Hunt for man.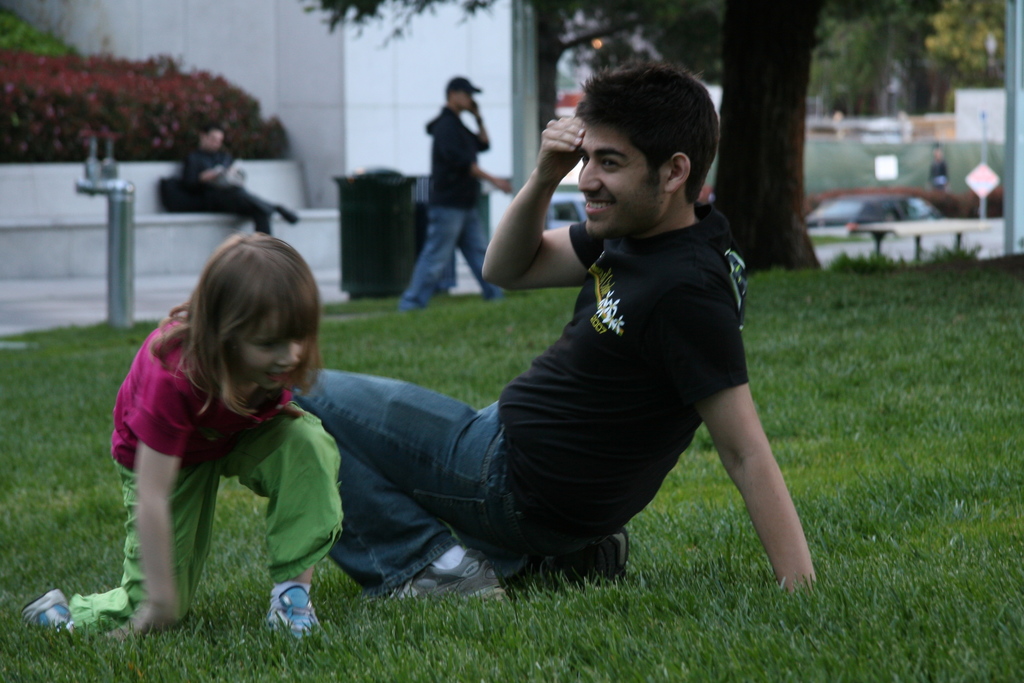
Hunted down at crop(397, 76, 515, 314).
